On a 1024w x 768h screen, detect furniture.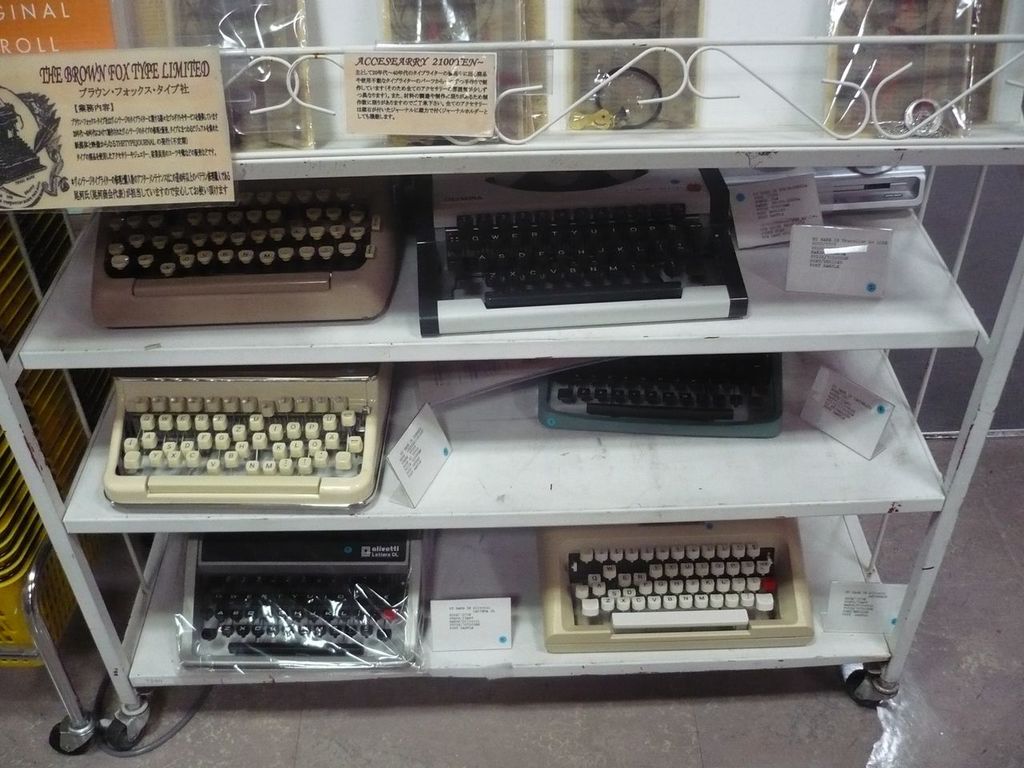
x1=0 y1=31 x2=1023 y2=750.
